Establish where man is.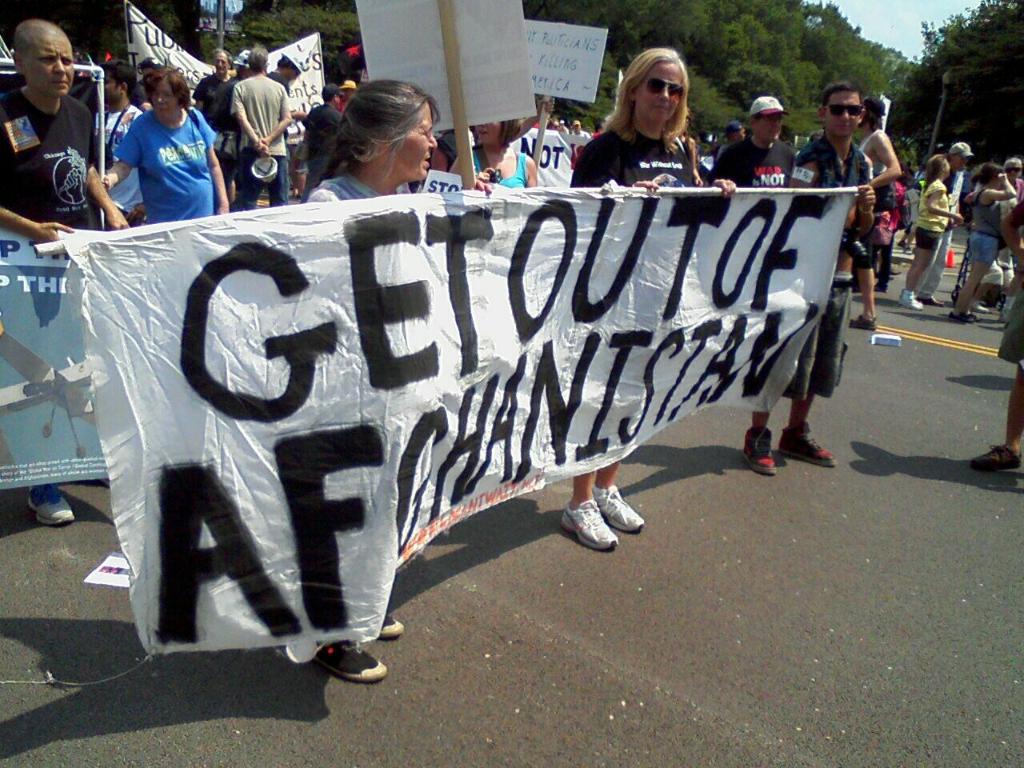
Established at 270/52/298/90.
